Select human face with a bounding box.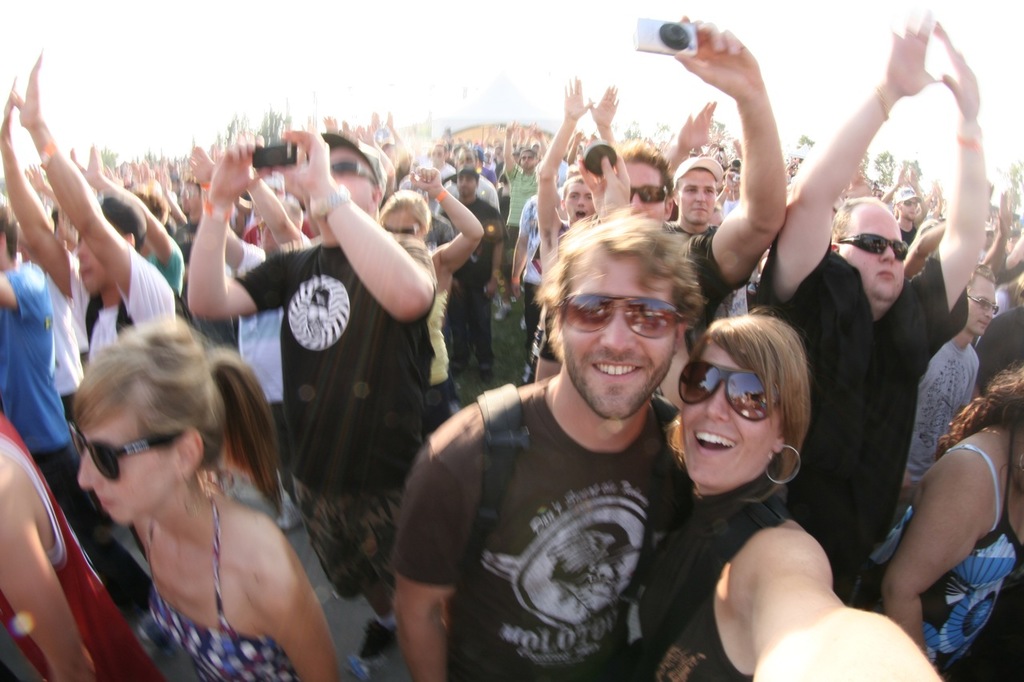
841:203:910:300.
